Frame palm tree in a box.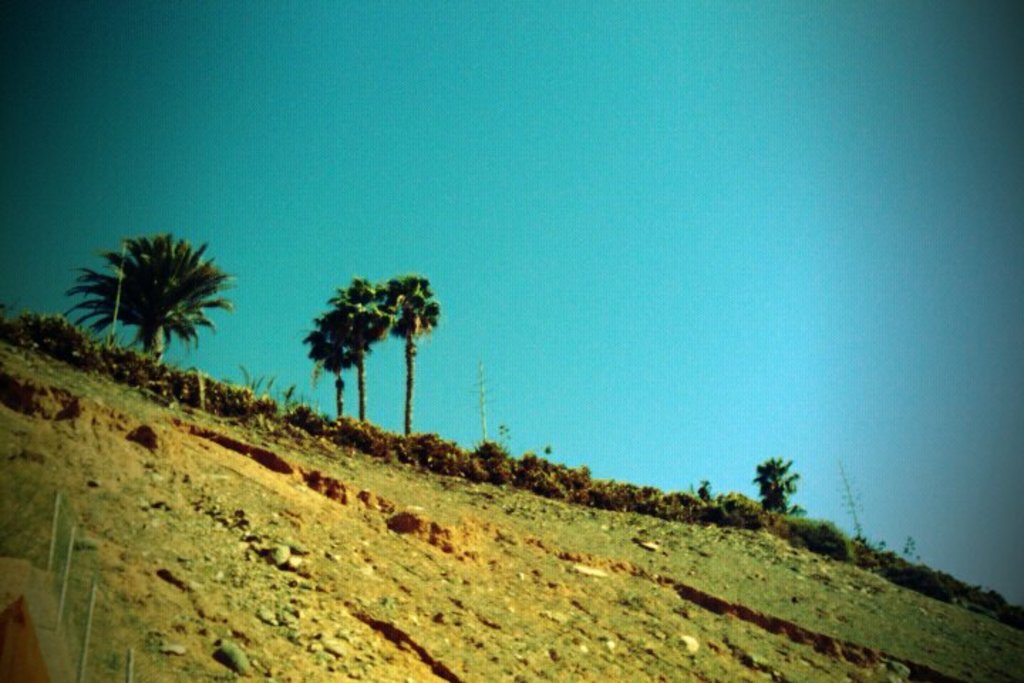
bbox=[754, 452, 791, 551].
